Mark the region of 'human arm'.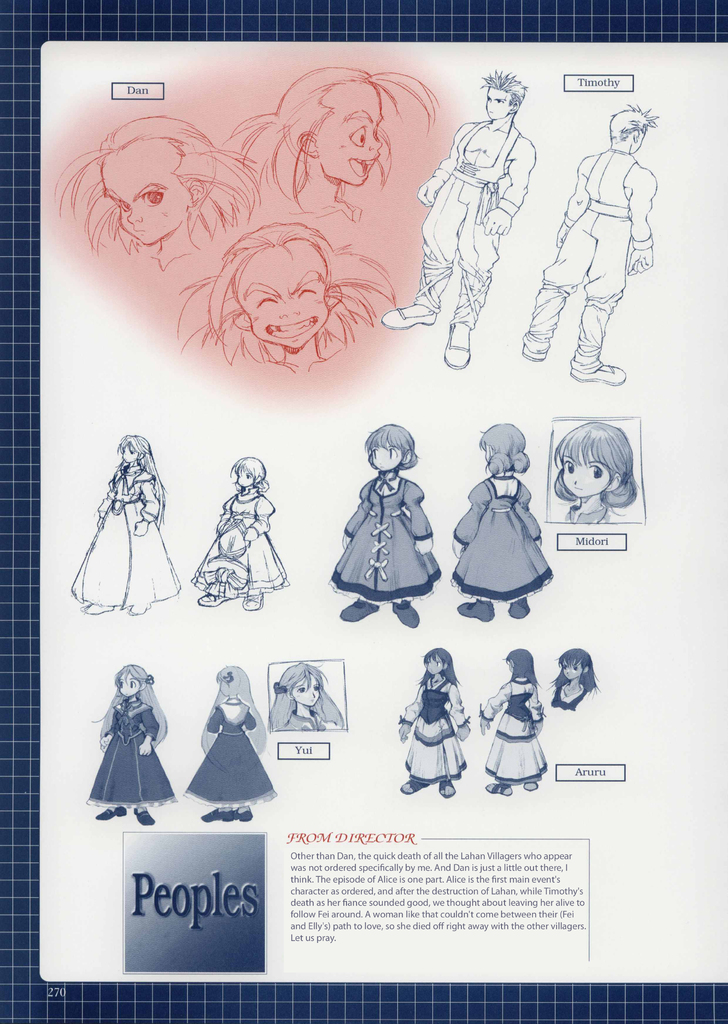
Region: detection(515, 481, 541, 552).
